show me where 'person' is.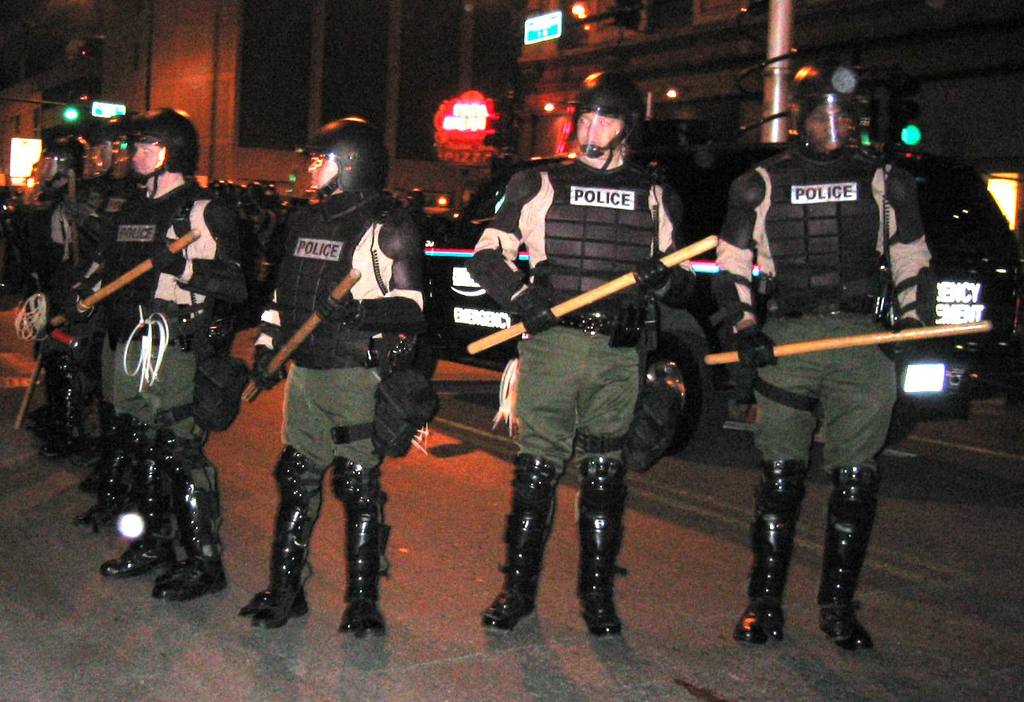
'person' is at x1=250 y1=182 x2=414 y2=661.
